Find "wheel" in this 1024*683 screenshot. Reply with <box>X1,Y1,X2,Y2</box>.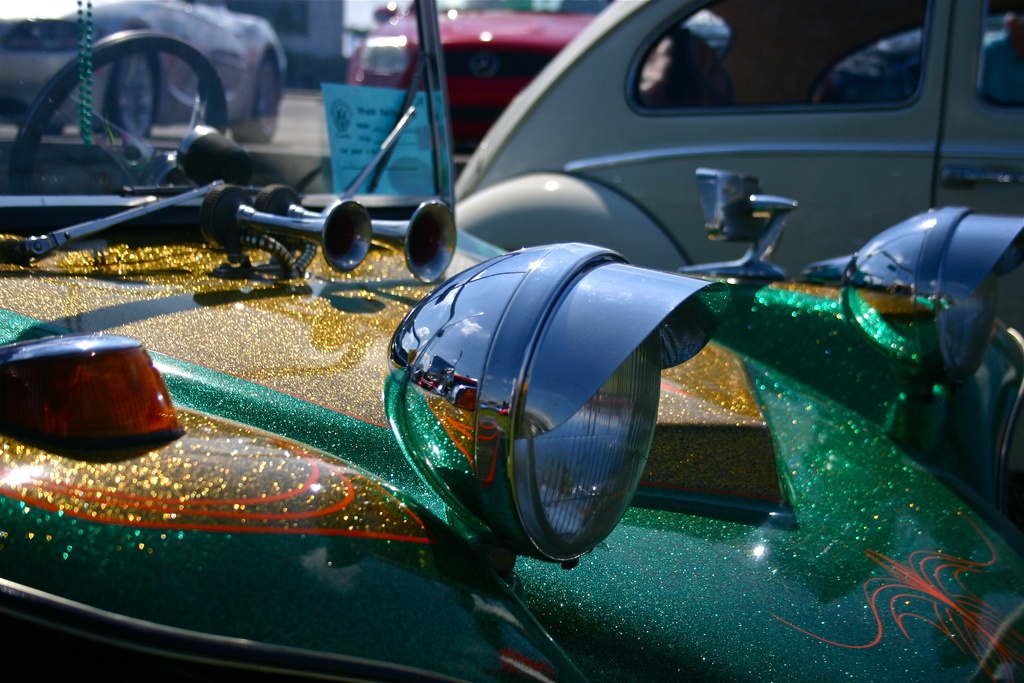
<box>24,11,260,225</box>.
